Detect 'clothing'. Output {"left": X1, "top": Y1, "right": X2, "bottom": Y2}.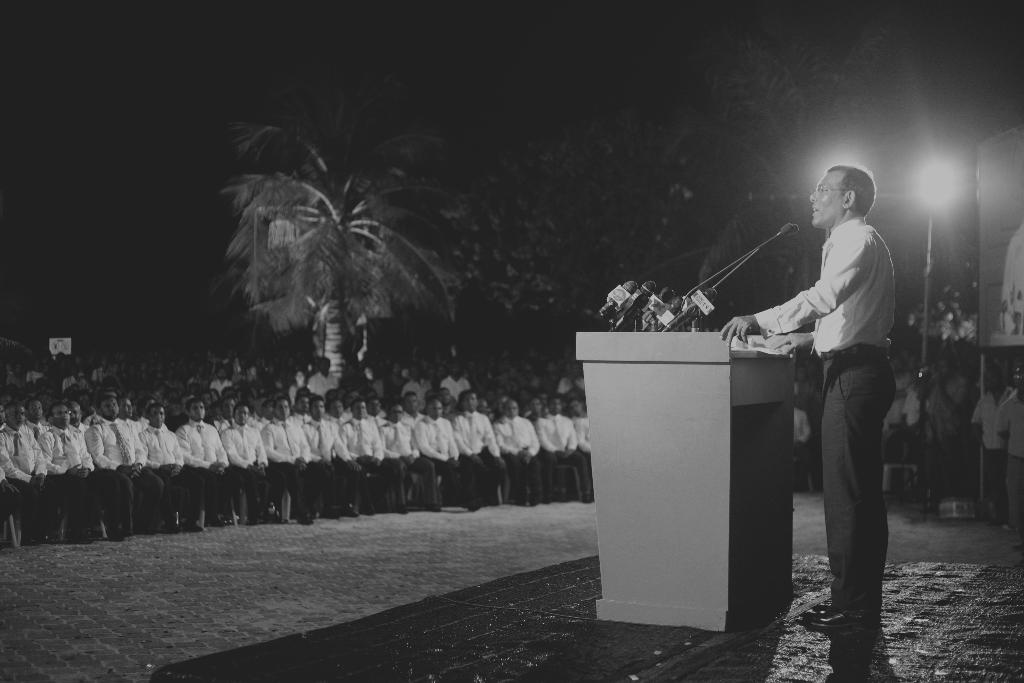
{"left": 894, "top": 377, "right": 917, "bottom": 453}.
